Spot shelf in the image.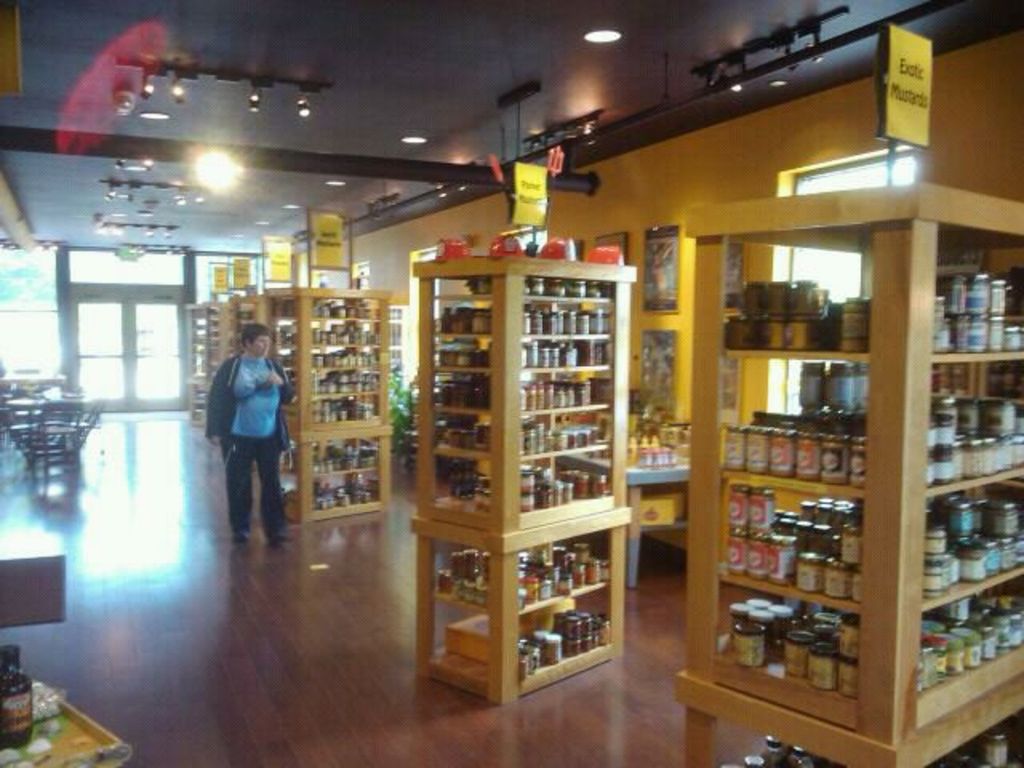
shelf found at <box>419,275,491,515</box>.
